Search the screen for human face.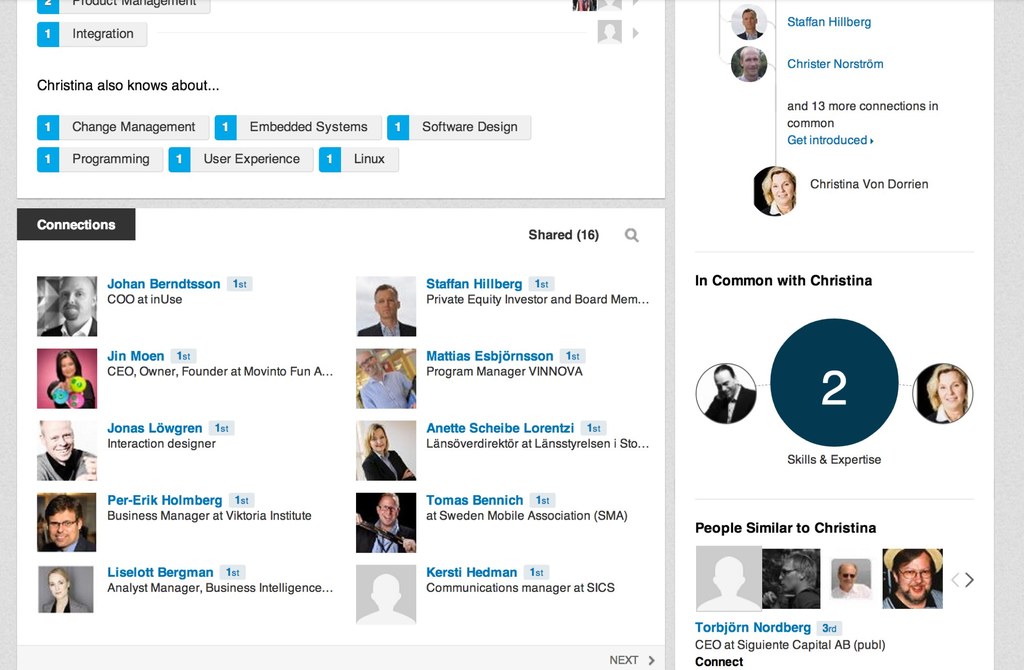
Found at x1=47, y1=420, x2=73, y2=458.
